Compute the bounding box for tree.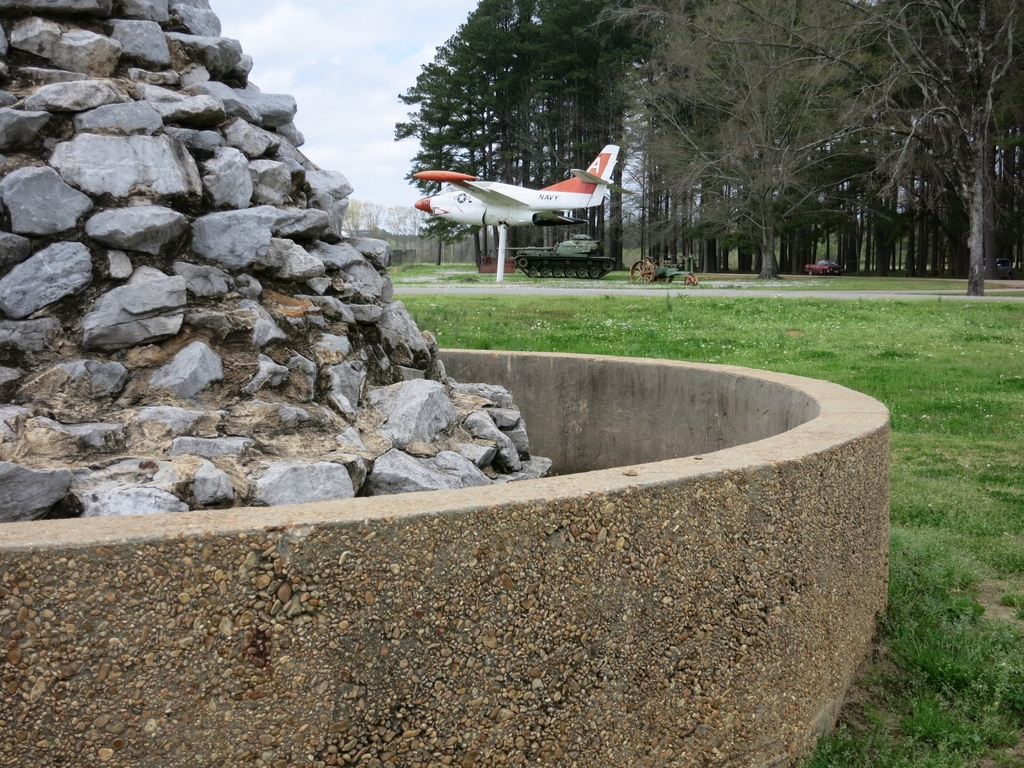
[490,0,598,186].
